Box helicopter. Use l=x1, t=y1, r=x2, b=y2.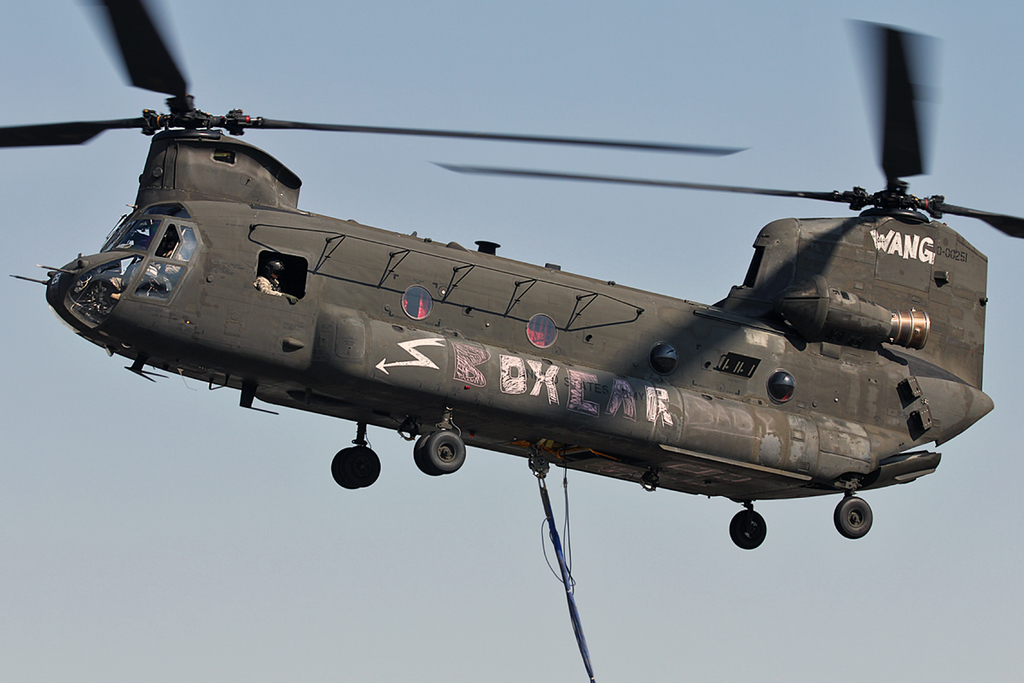
l=8, t=27, r=1023, b=572.
